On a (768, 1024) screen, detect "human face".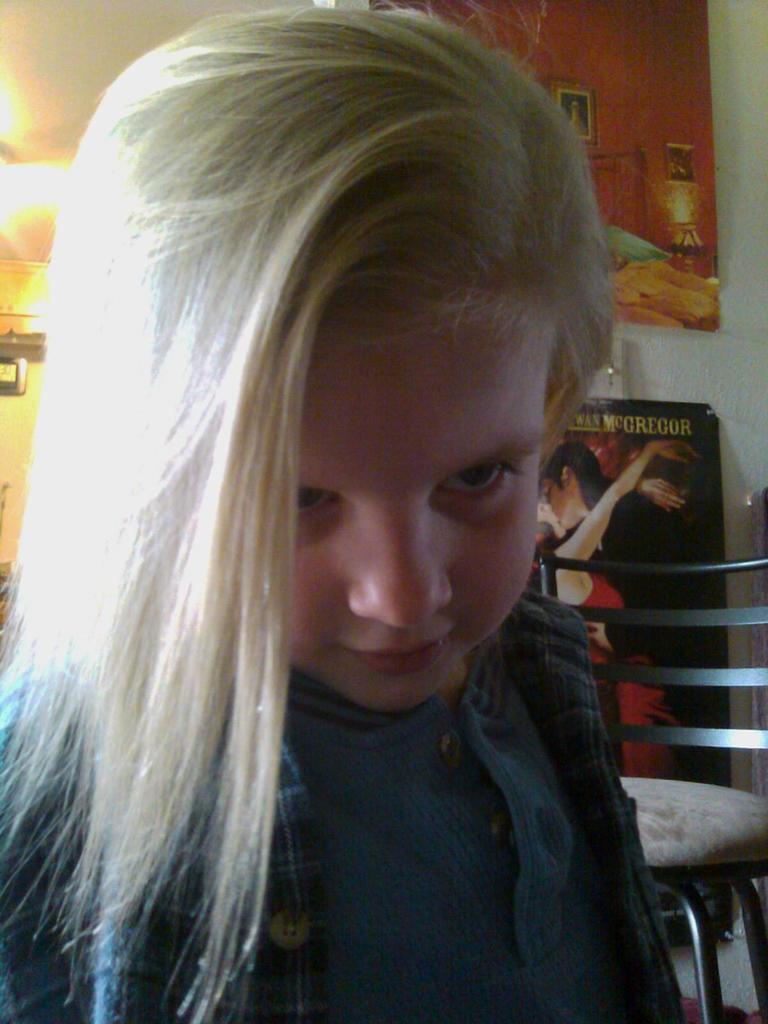
locate(274, 274, 557, 720).
